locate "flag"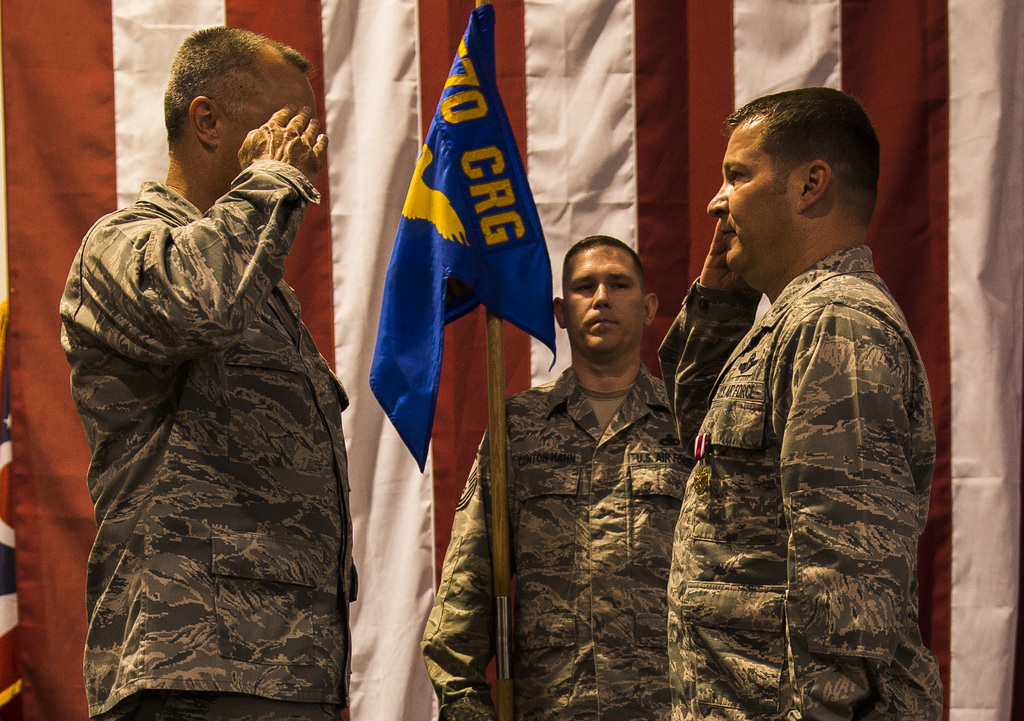
0, 1, 1021, 720
